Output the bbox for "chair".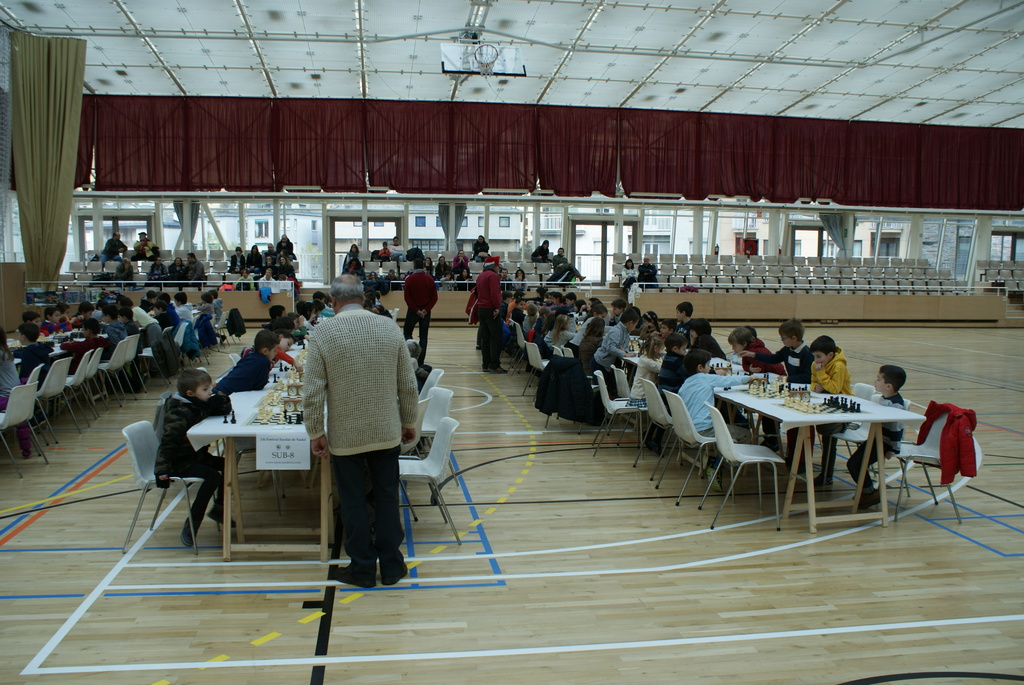
<bbox>113, 335, 144, 405</bbox>.
